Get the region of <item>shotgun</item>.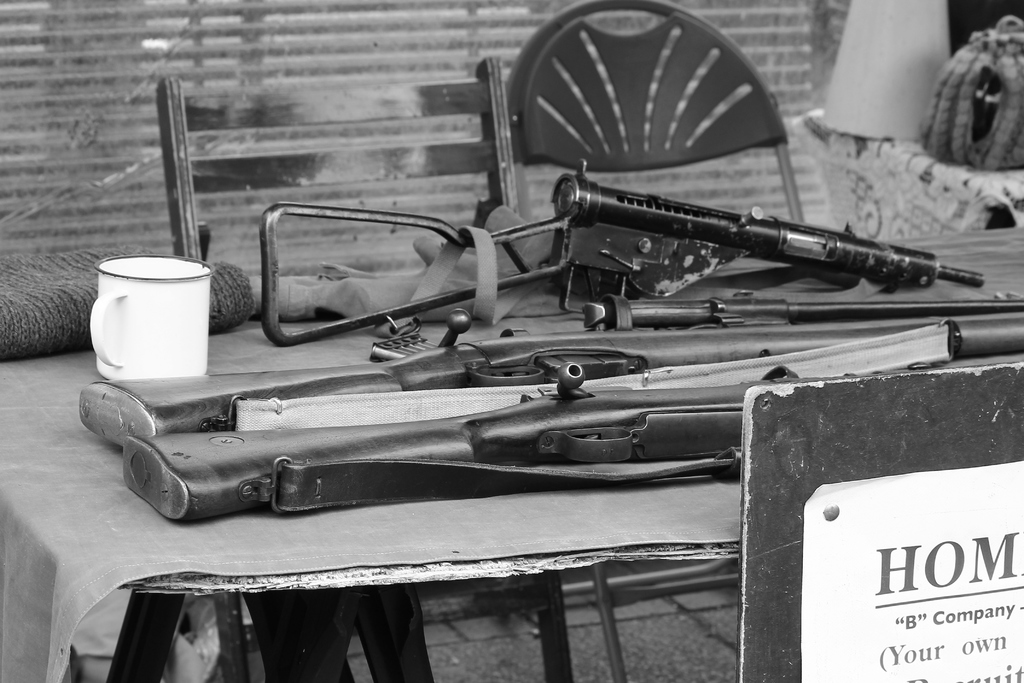
(x1=122, y1=361, x2=1023, y2=530).
